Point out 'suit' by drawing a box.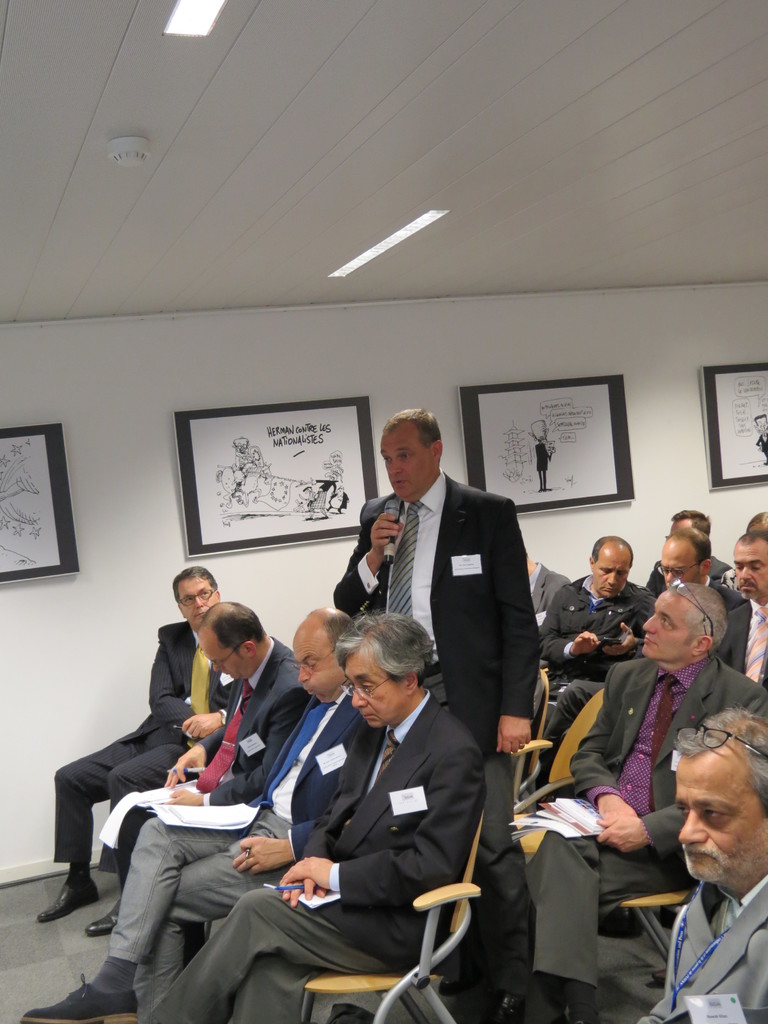
x1=522, y1=659, x2=767, y2=987.
